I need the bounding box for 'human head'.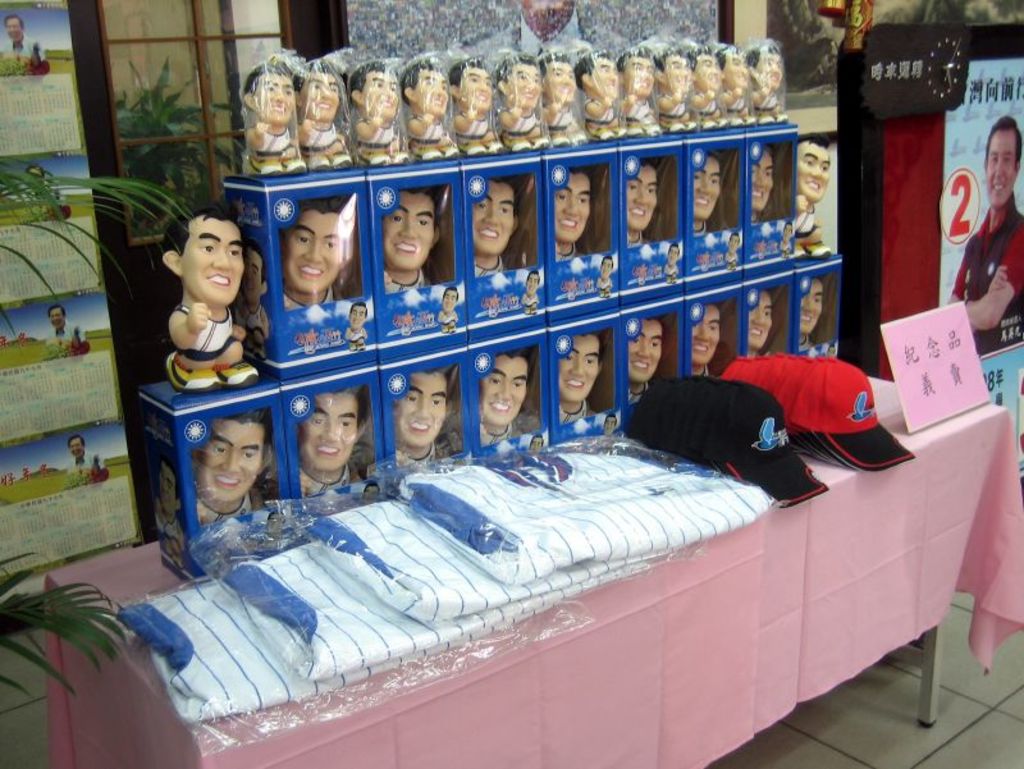
Here it is: 630,160,658,230.
